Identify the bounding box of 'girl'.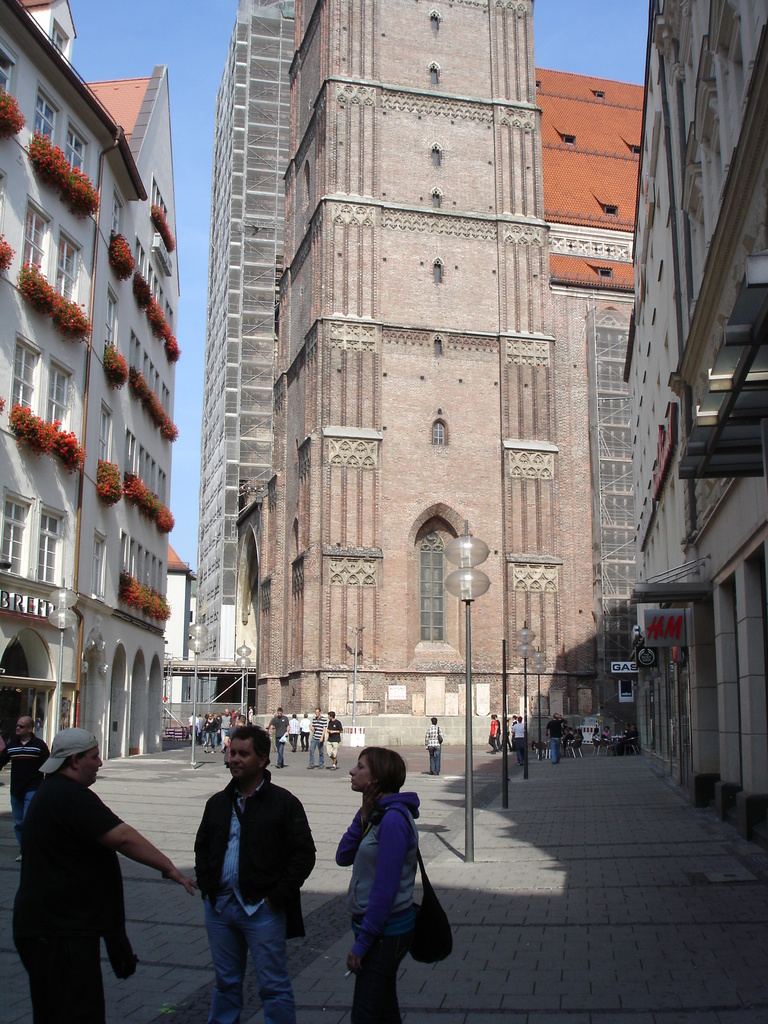
crop(330, 742, 423, 1023).
